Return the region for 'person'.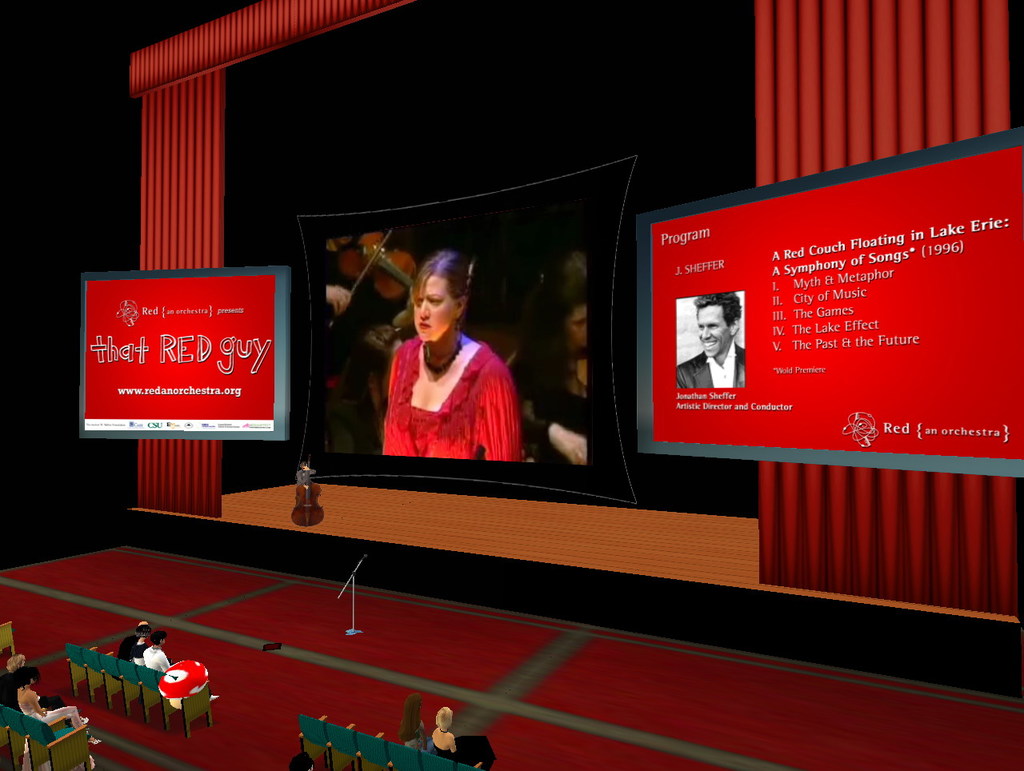
402,693,426,752.
